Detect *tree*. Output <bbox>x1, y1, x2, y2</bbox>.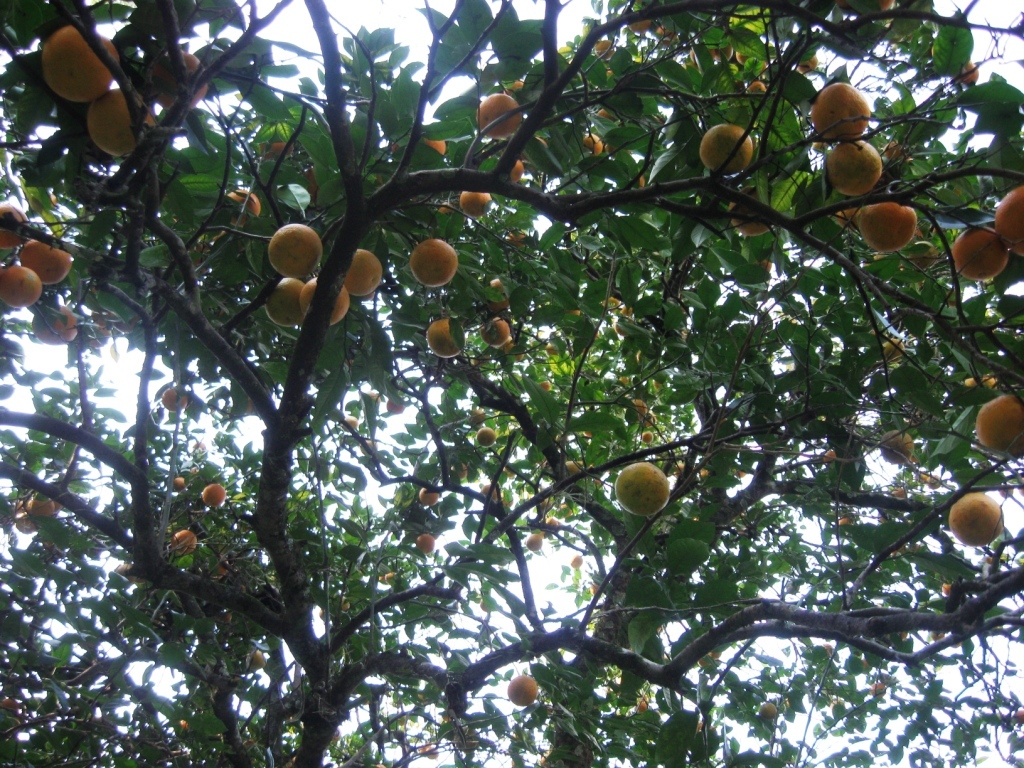
<bbox>54, 8, 1014, 738</bbox>.
